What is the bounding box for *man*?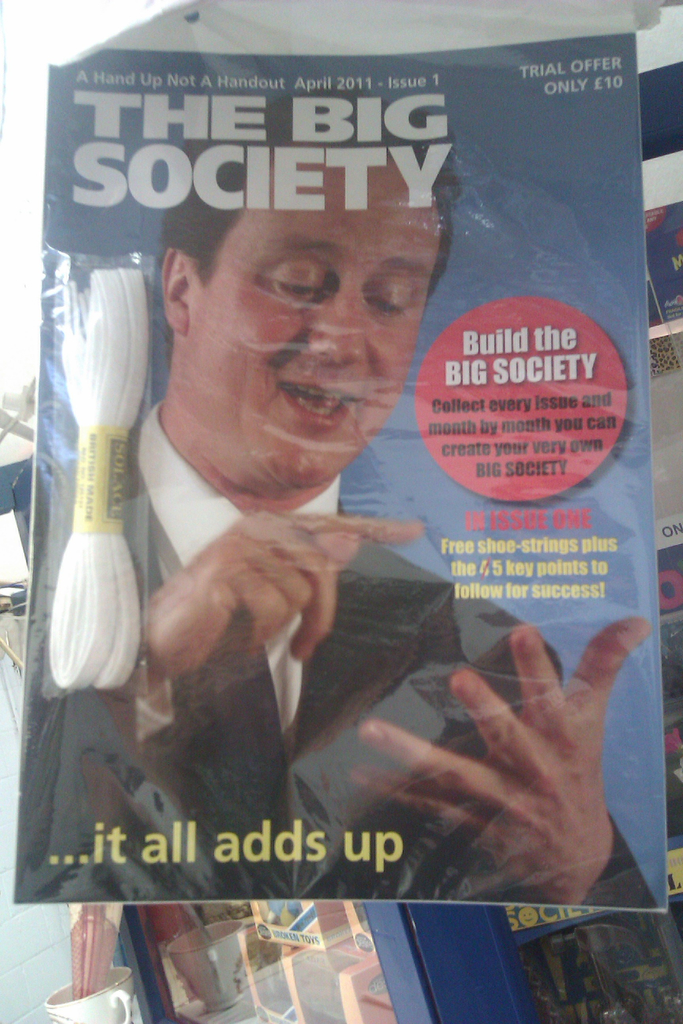
box(29, 68, 622, 842).
